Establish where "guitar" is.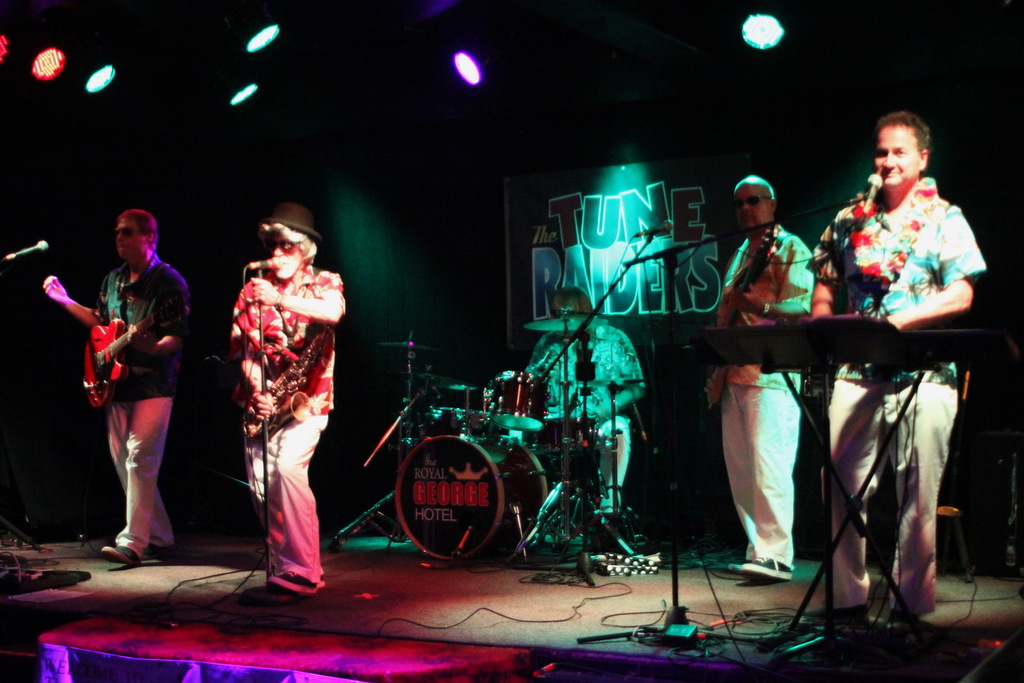
Established at box=[685, 226, 780, 407].
